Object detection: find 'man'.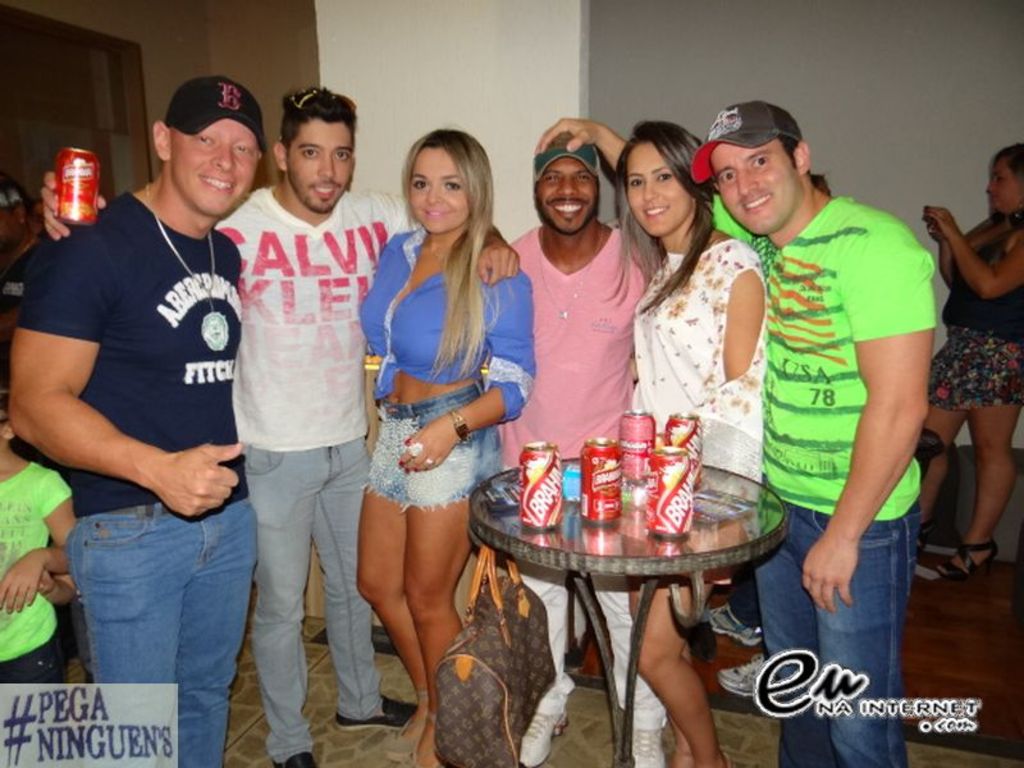
BBox(495, 128, 659, 767).
